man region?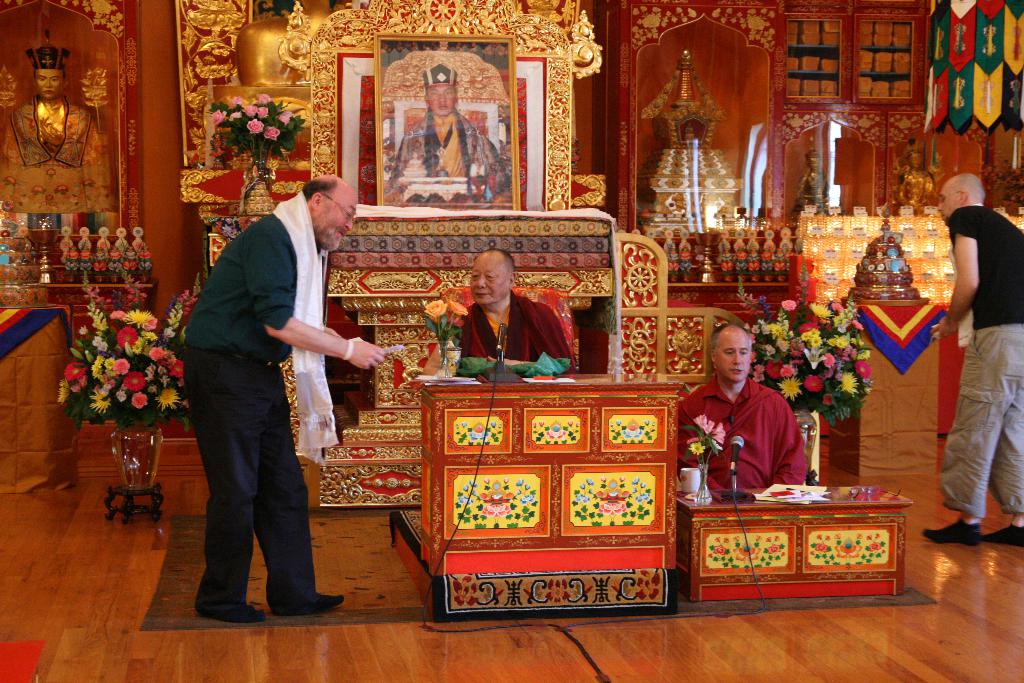
x1=918, y1=173, x2=1023, y2=552
